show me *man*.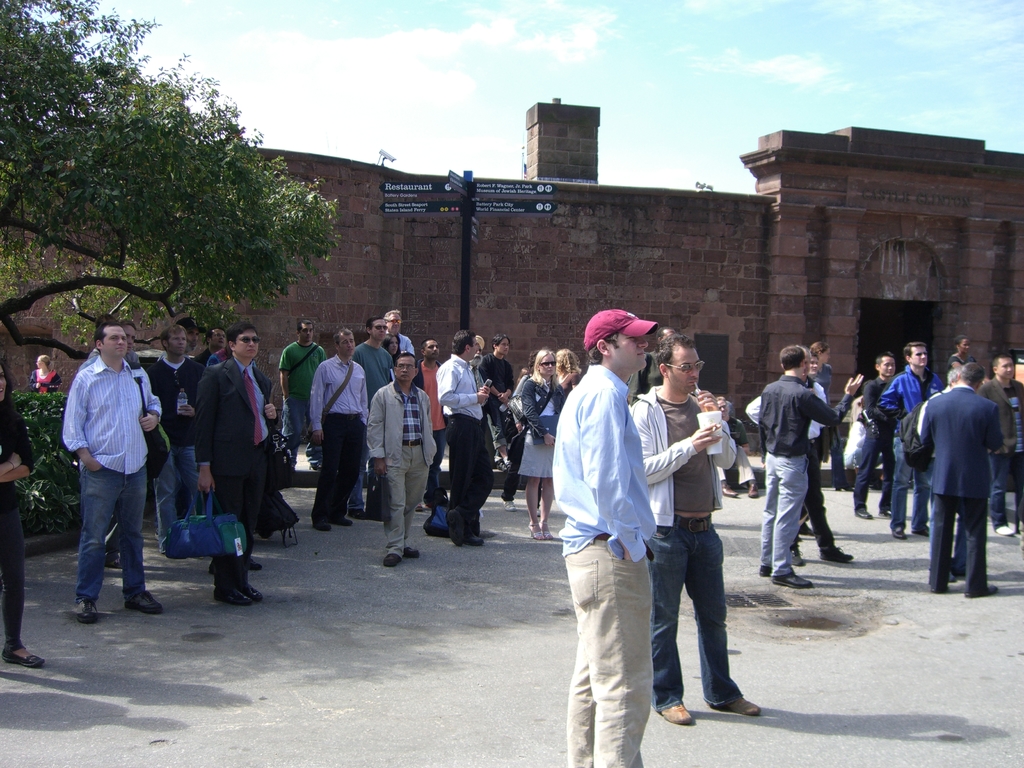
*man* is here: region(744, 347, 854, 561).
